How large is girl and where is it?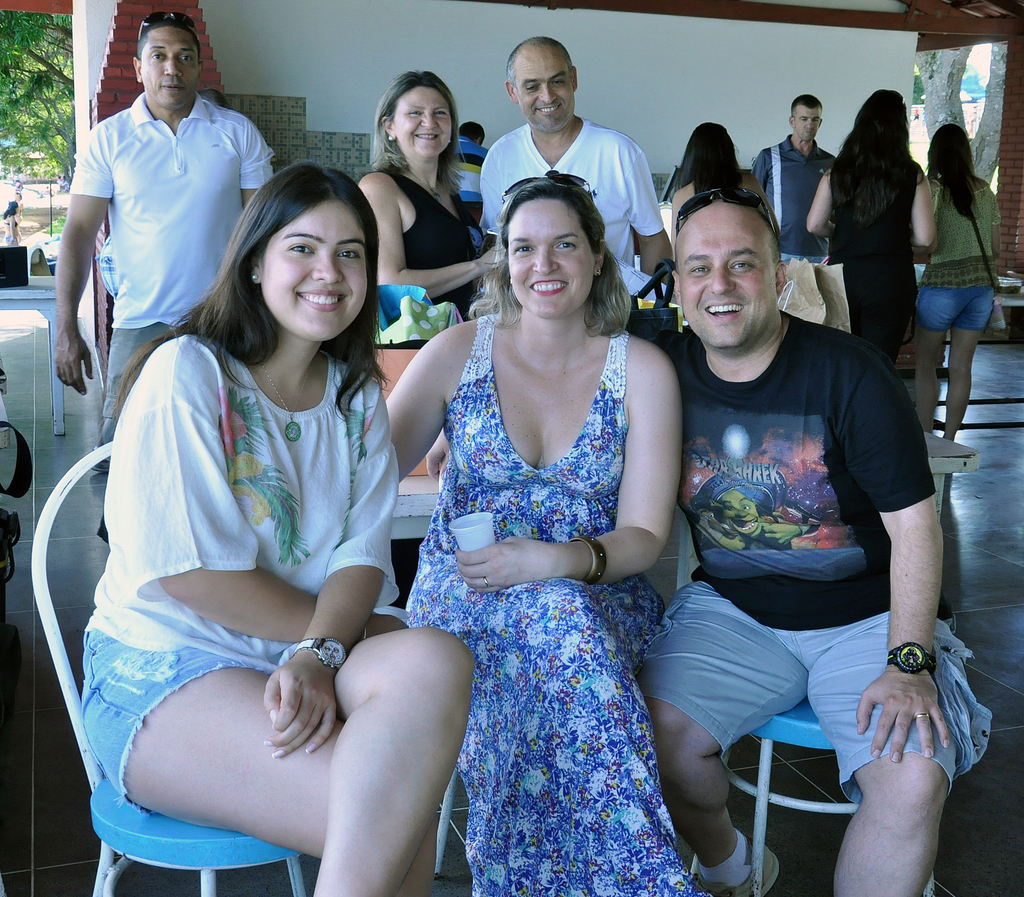
Bounding box: Rect(82, 161, 473, 896).
